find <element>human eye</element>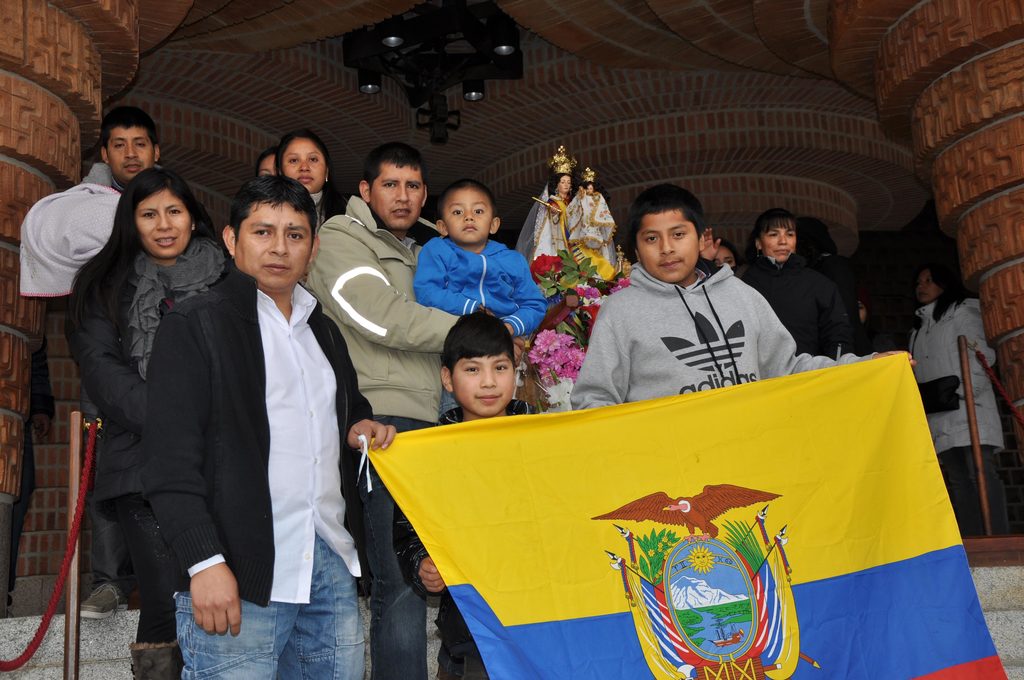
{"left": 493, "top": 363, "right": 509, "bottom": 372}
